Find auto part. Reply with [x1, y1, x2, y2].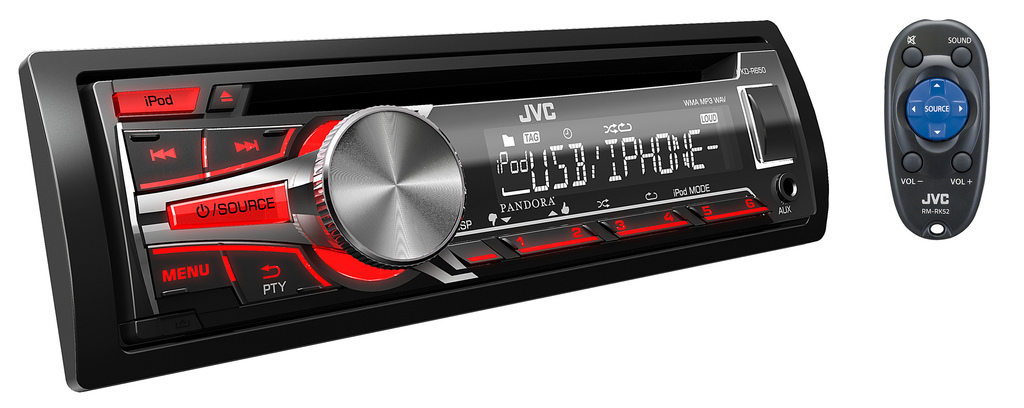
[0, 0, 972, 366].
